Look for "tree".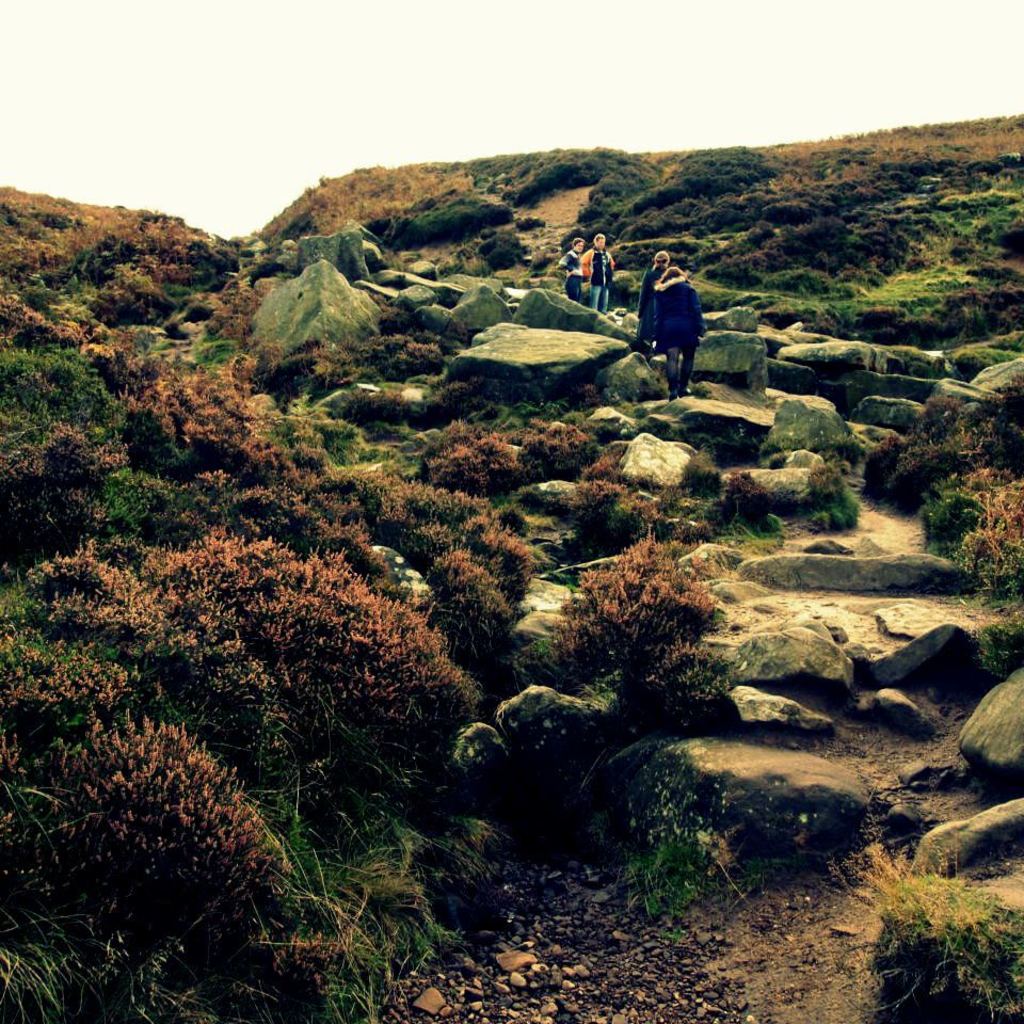
Found: <bbox>852, 845, 1023, 1023</bbox>.
